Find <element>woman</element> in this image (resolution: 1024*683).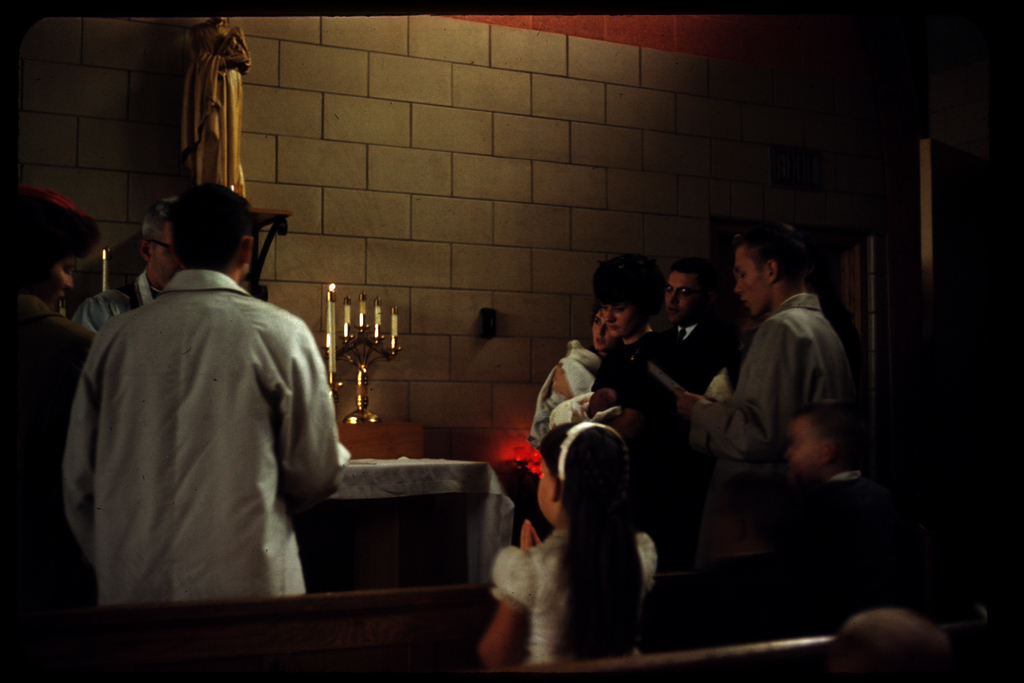
BBox(584, 249, 696, 554).
